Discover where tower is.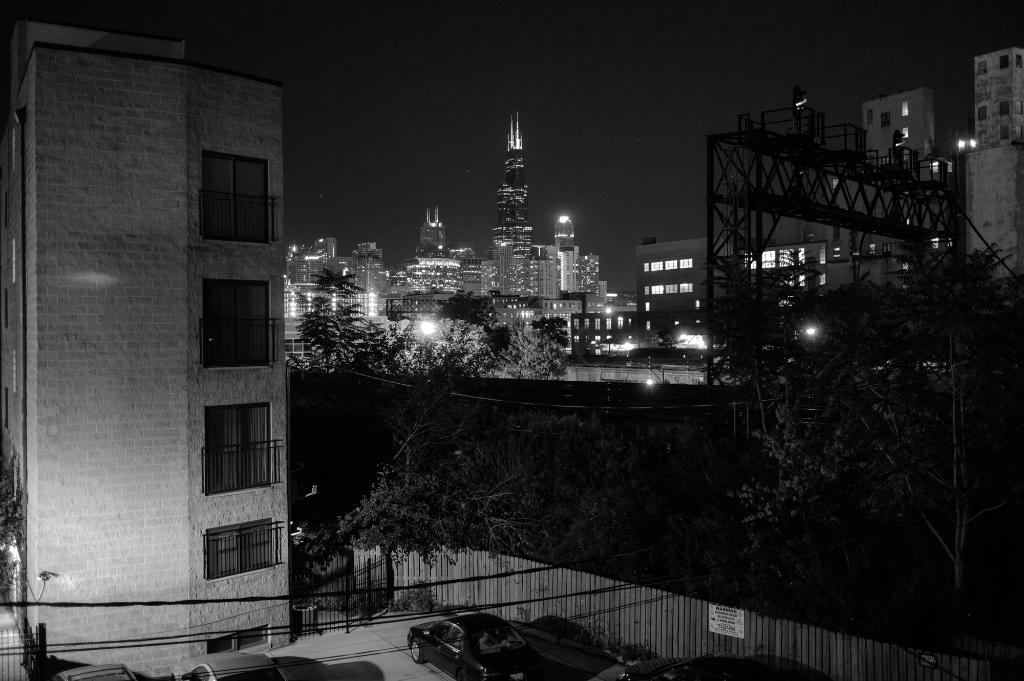
Discovered at region(0, 20, 299, 680).
